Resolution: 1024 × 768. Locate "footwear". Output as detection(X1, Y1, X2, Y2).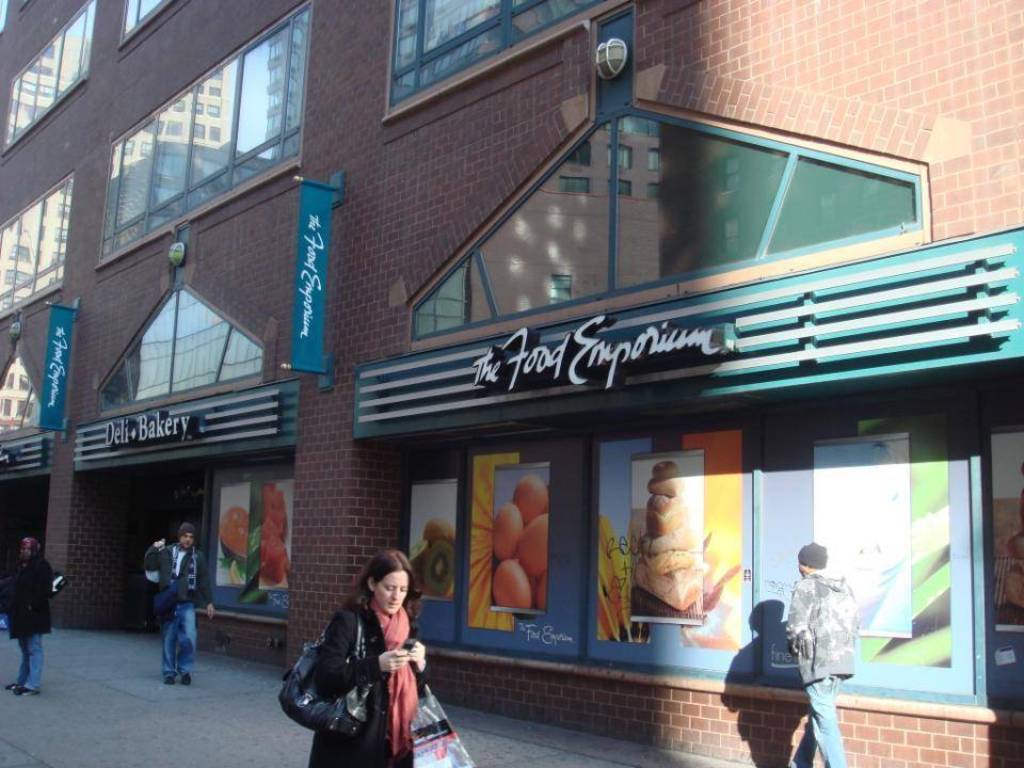
detection(161, 678, 176, 687).
